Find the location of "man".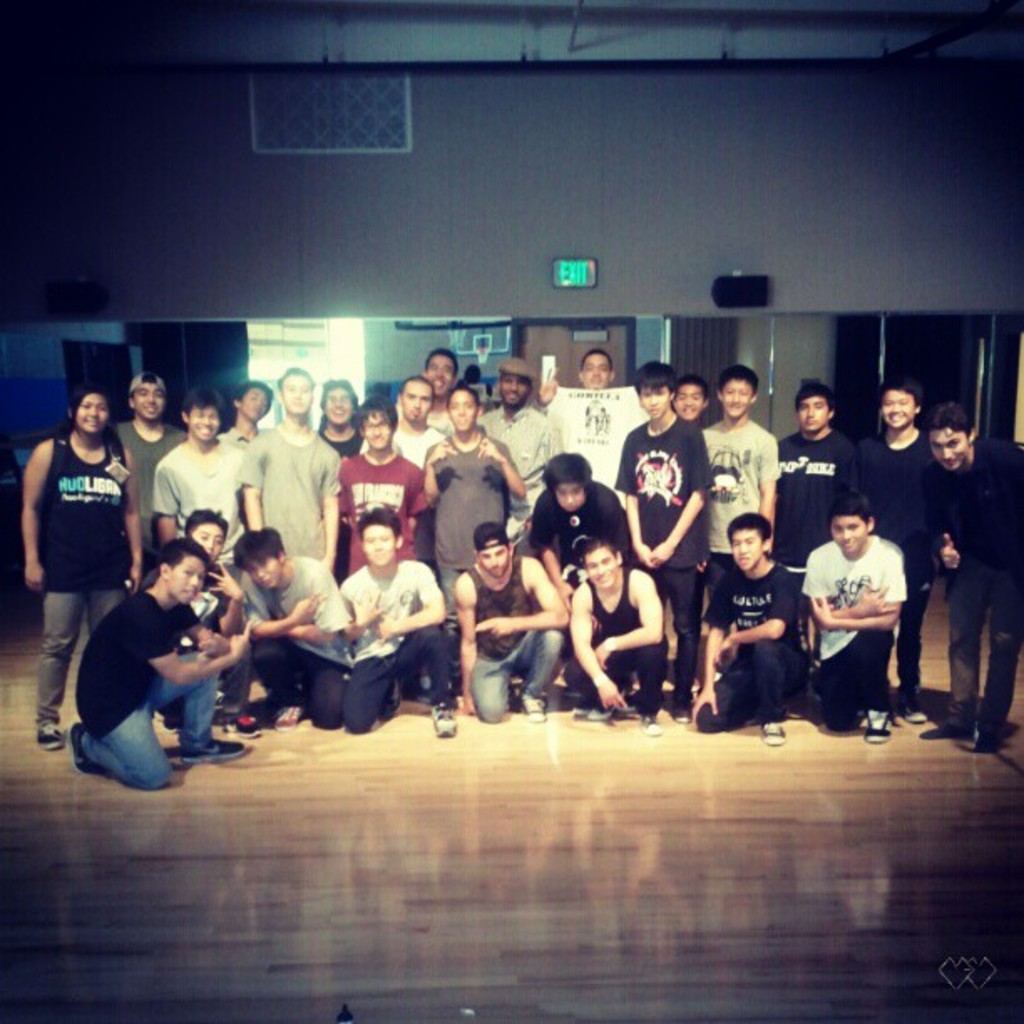
Location: (52,535,251,788).
